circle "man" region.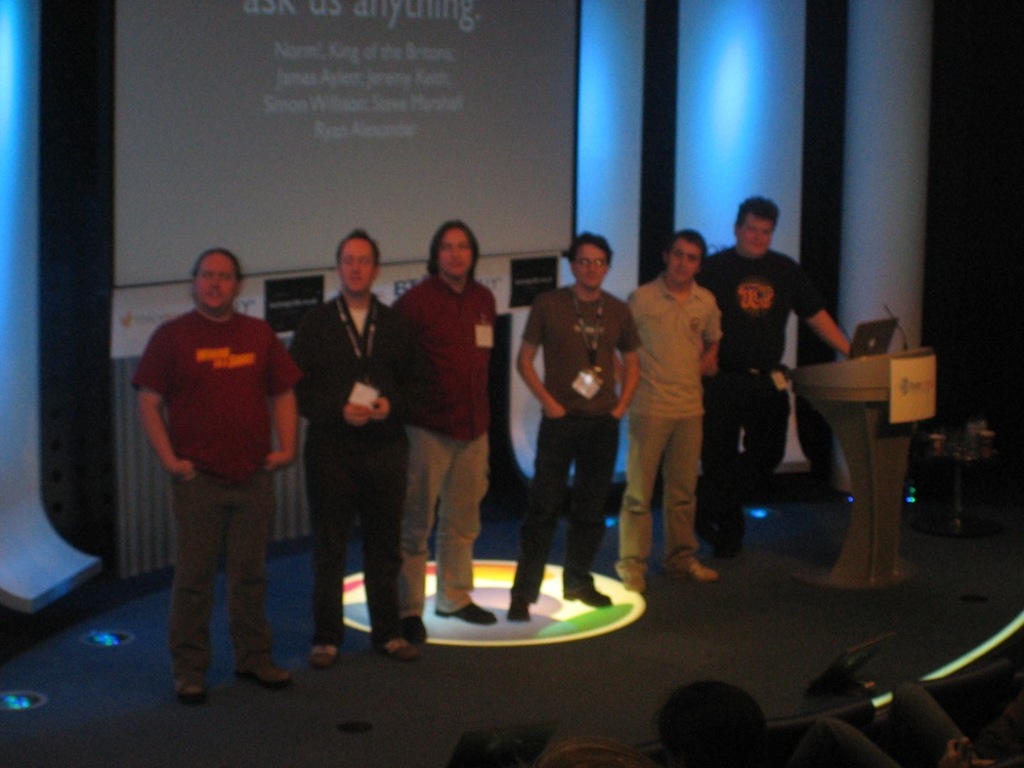
Region: (x1=700, y1=194, x2=863, y2=579).
